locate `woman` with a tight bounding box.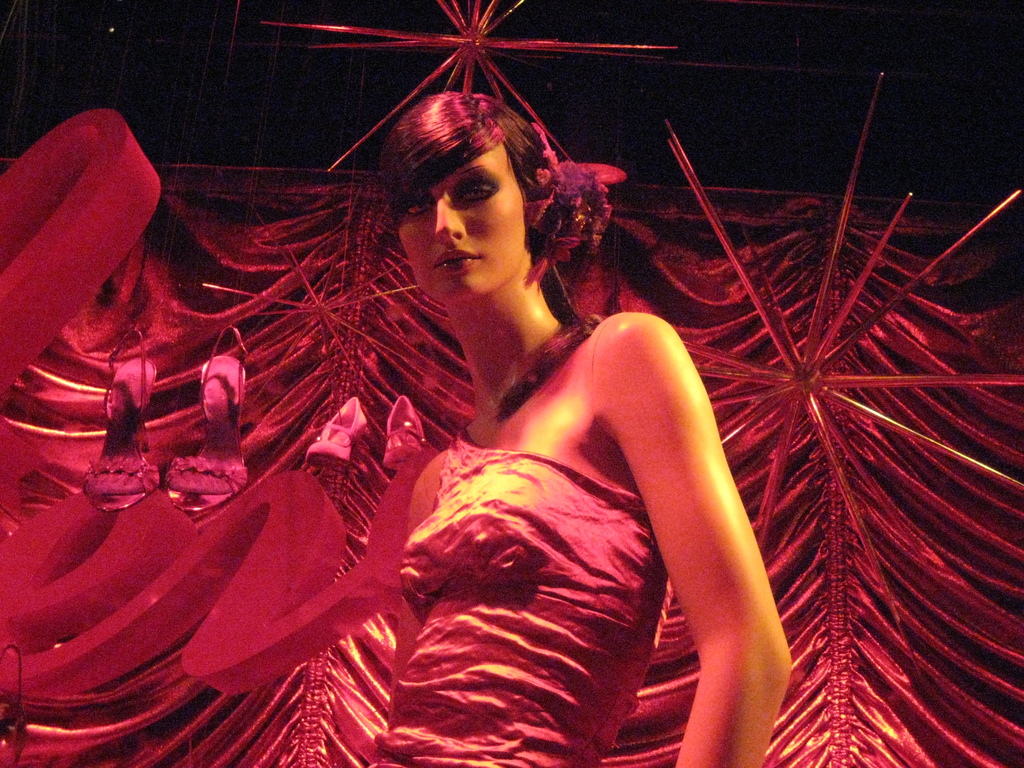
l=316, t=76, r=776, b=760.
